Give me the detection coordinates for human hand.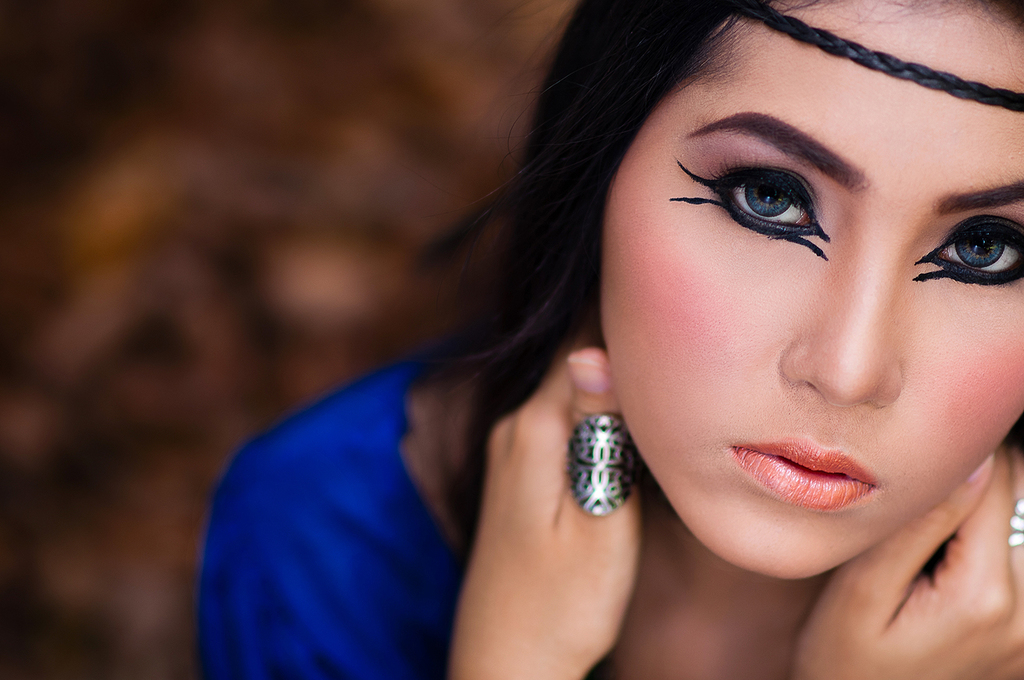
(826,460,1022,675).
